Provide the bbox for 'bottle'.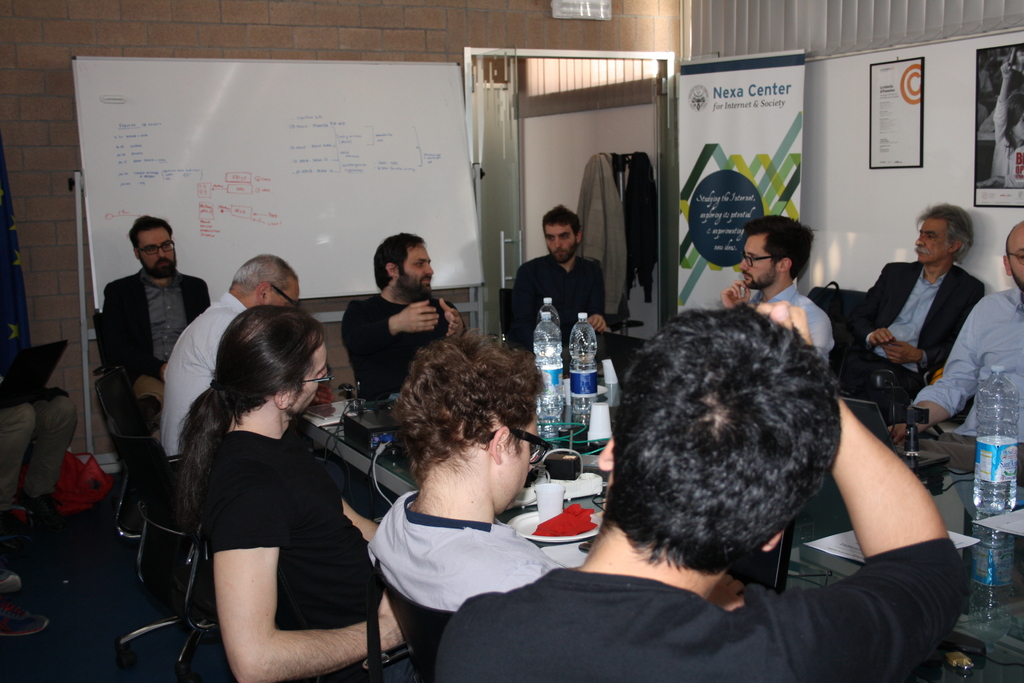
region(970, 365, 1020, 513).
